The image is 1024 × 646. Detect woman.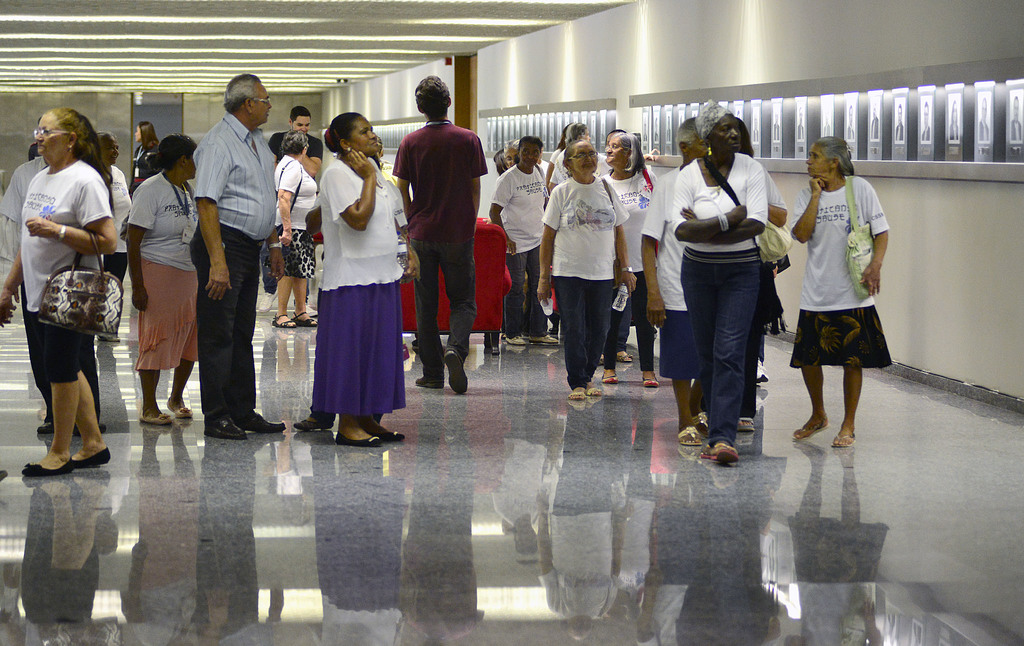
Detection: bbox(300, 109, 405, 452).
